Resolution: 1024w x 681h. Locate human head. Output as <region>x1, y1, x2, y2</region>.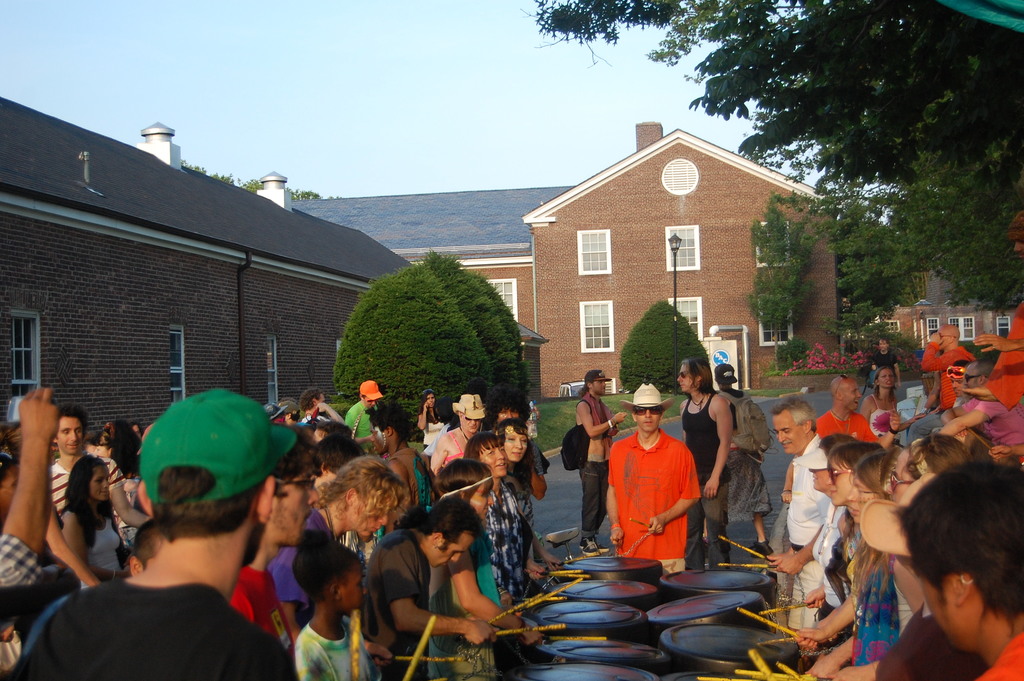
<region>963, 363, 990, 391</region>.
